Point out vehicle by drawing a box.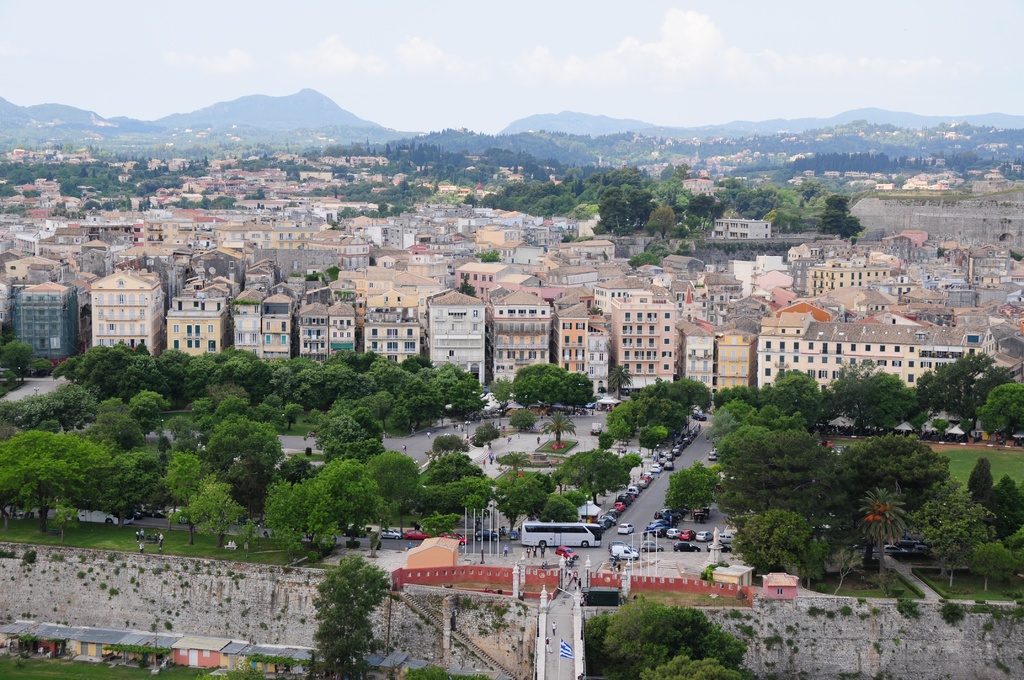
box(438, 533, 469, 544).
